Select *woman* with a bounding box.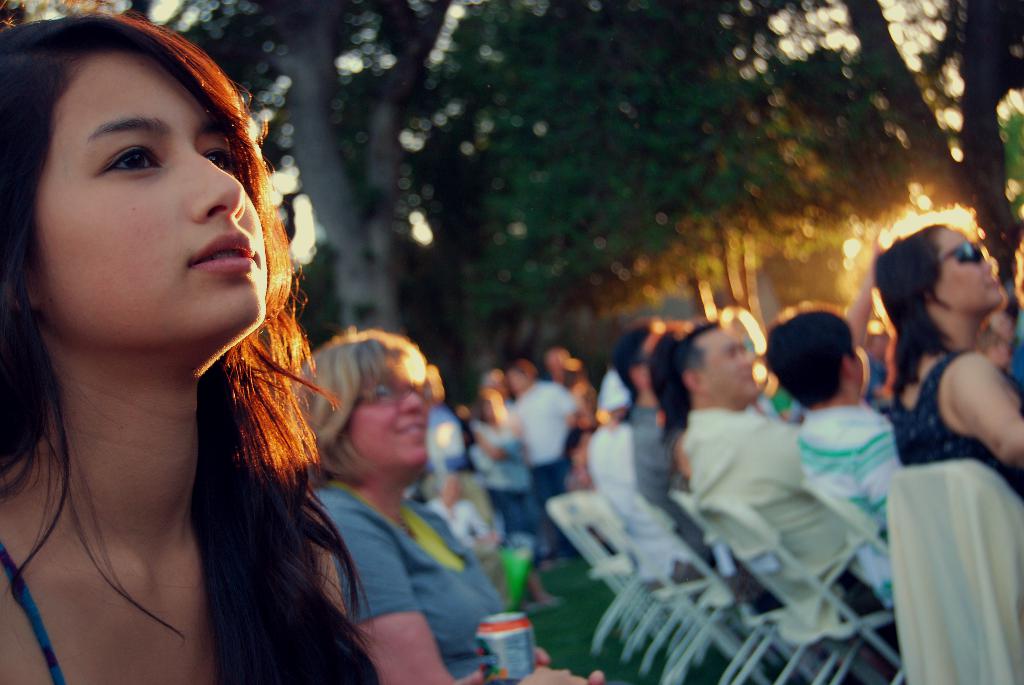
(left=303, top=324, right=618, bottom=684).
